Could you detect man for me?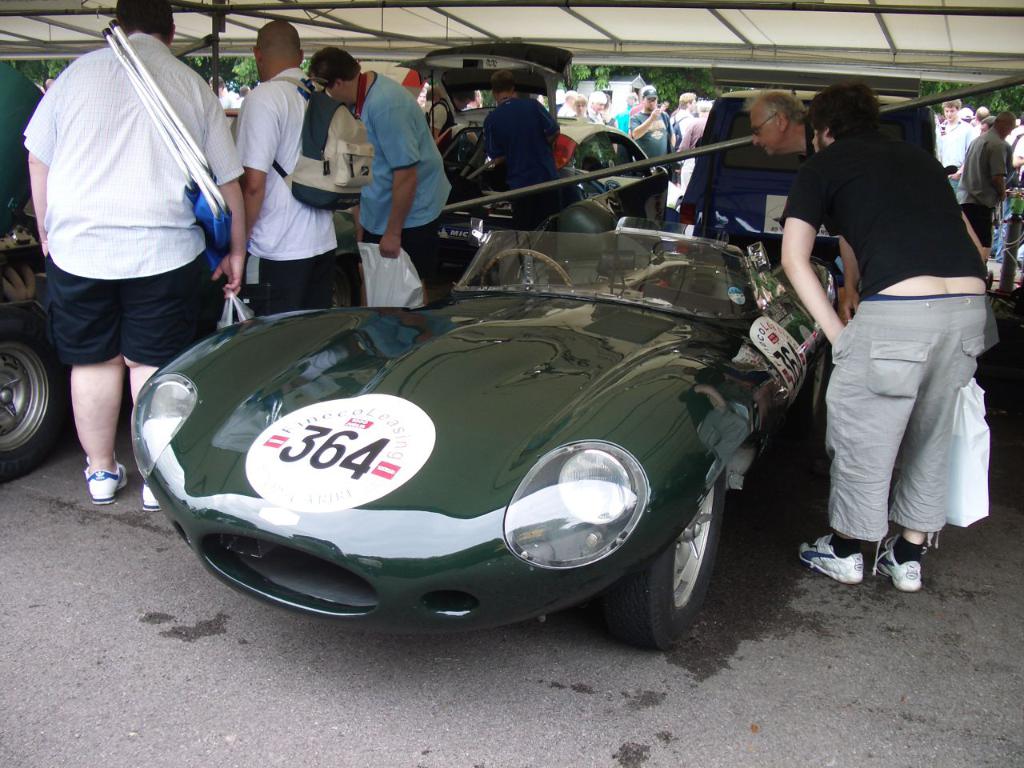
Detection result: rect(791, 74, 1005, 567).
